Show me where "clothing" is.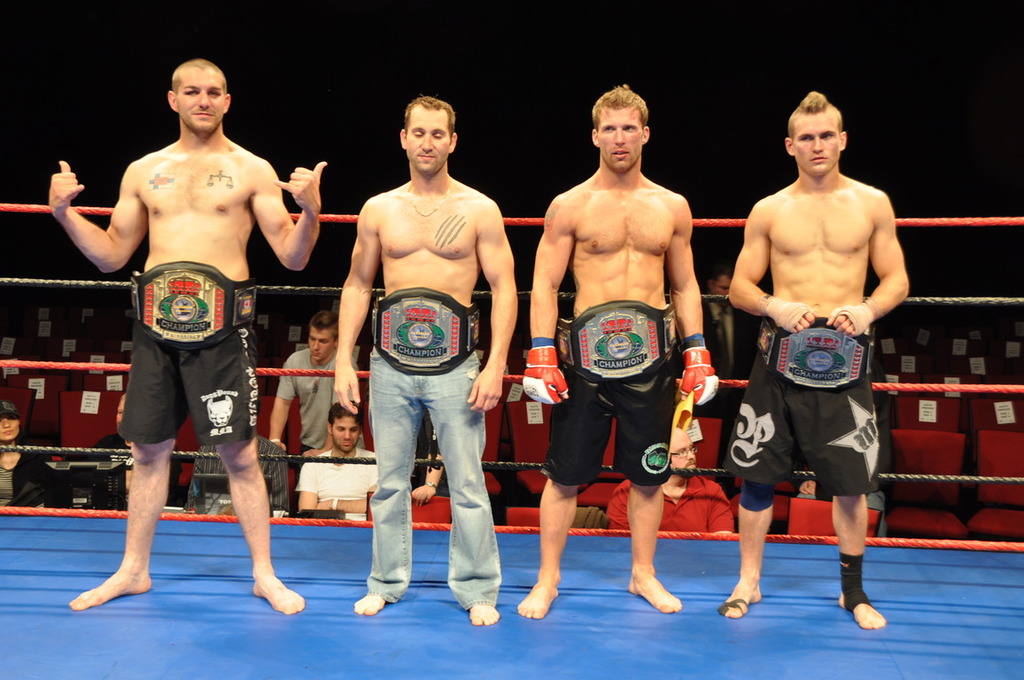
"clothing" is at bbox=[0, 444, 63, 512].
